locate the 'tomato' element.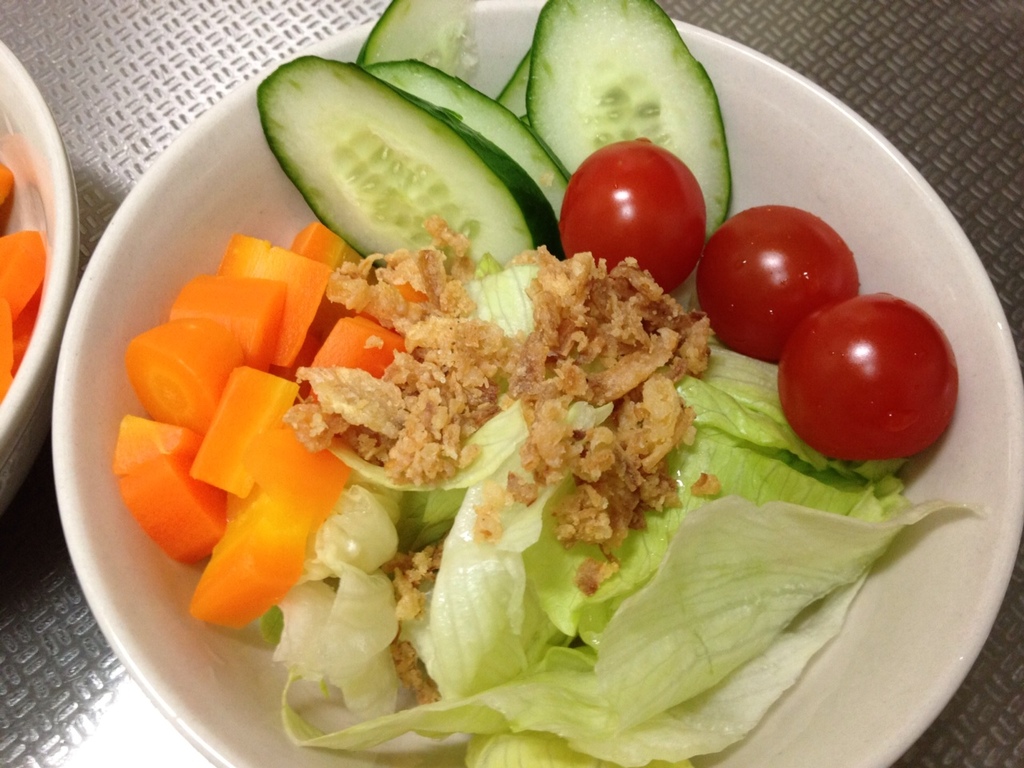
Element bbox: locate(694, 202, 858, 362).
